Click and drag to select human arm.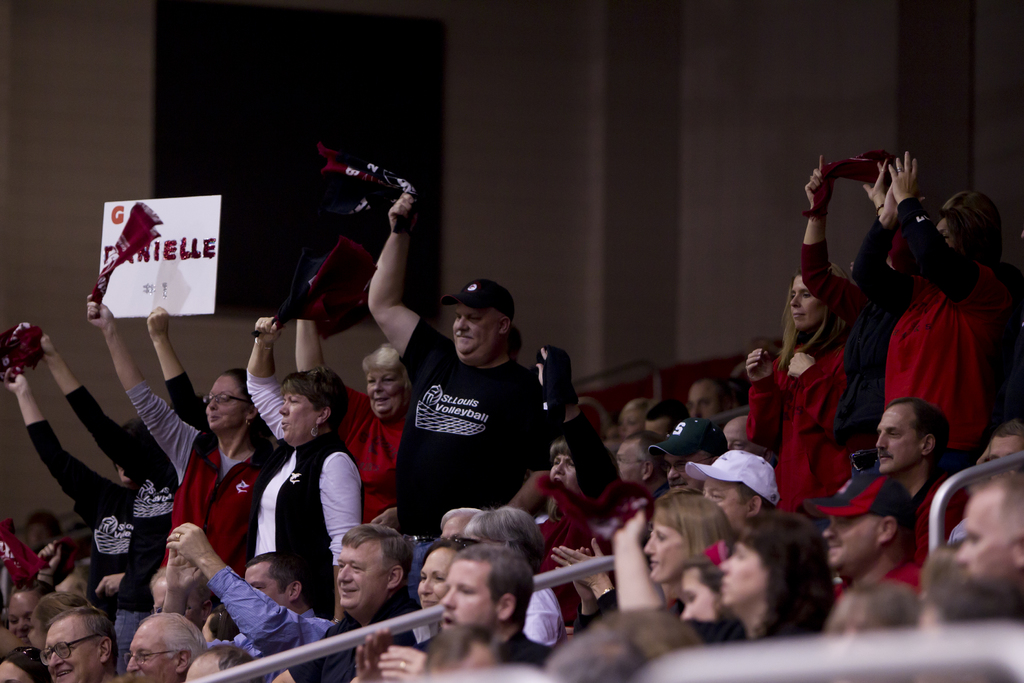
Selection: x1=154 y1=547 x2=214 y2=616.
